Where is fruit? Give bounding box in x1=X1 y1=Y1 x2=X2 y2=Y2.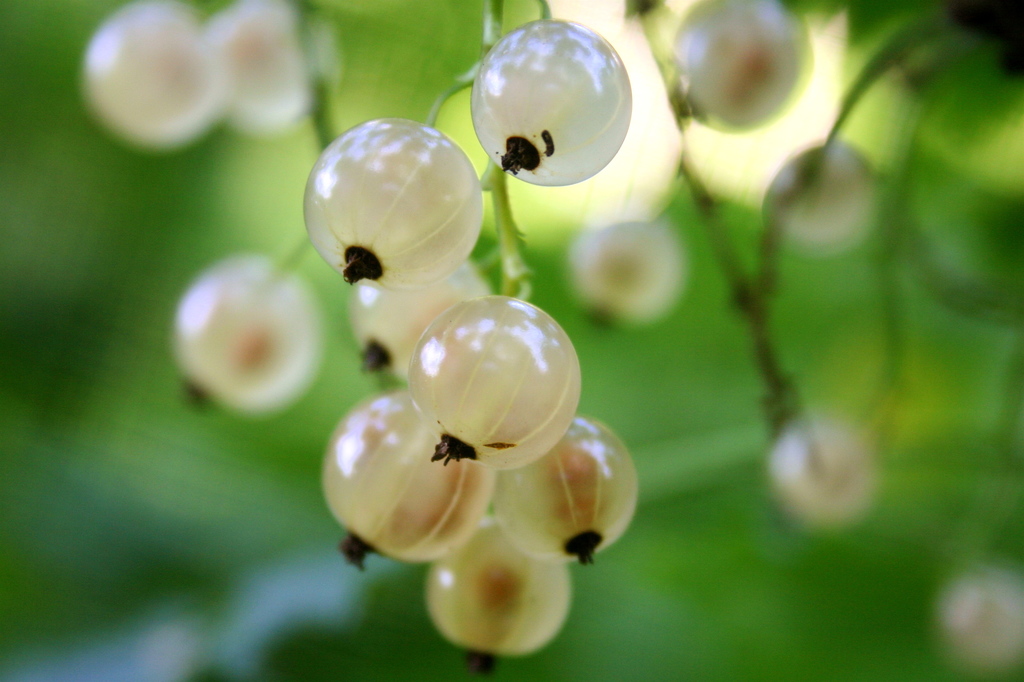
x1=769 y1=418 x2=880 y2=522.
